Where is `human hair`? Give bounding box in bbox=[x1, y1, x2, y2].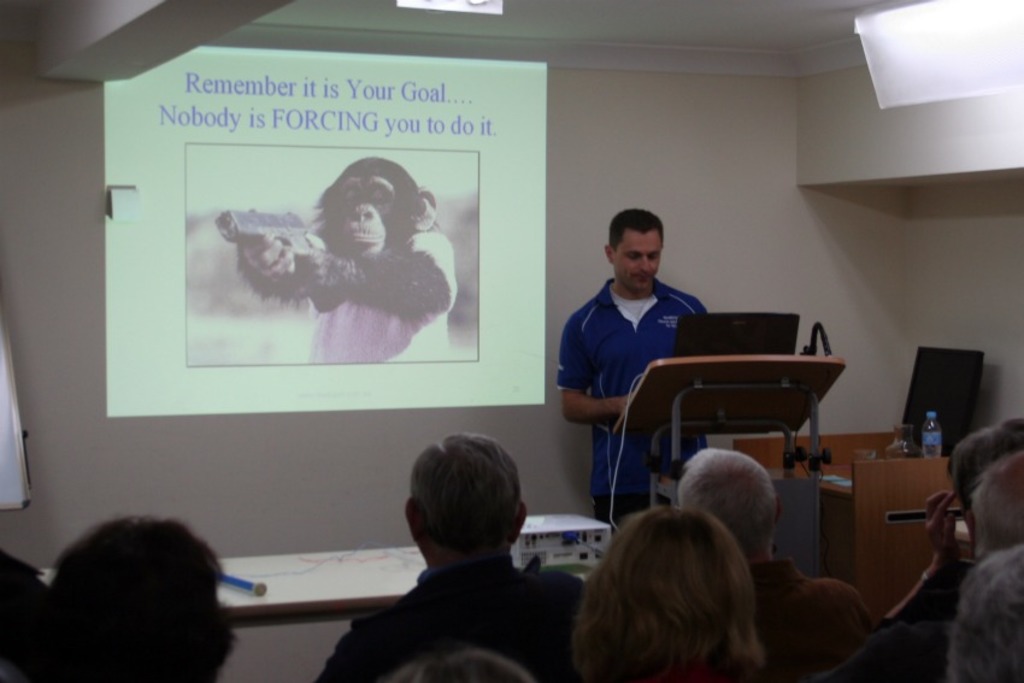
bbox=[678, 446, 778, 557].
